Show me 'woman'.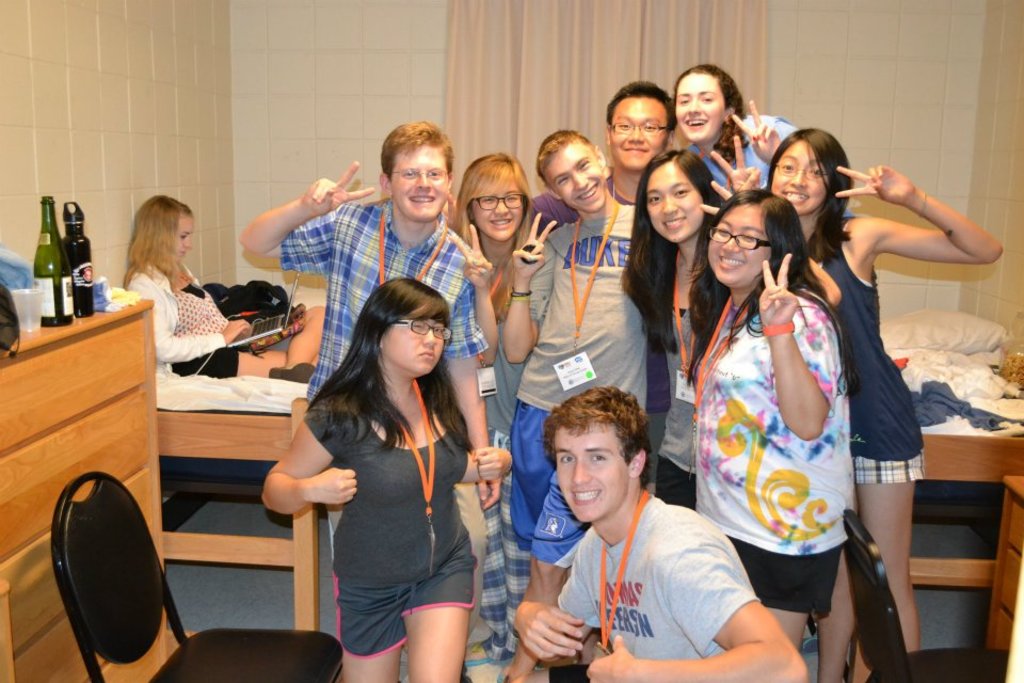
'woman' is here: select_region(688, 189, 851, 649).
